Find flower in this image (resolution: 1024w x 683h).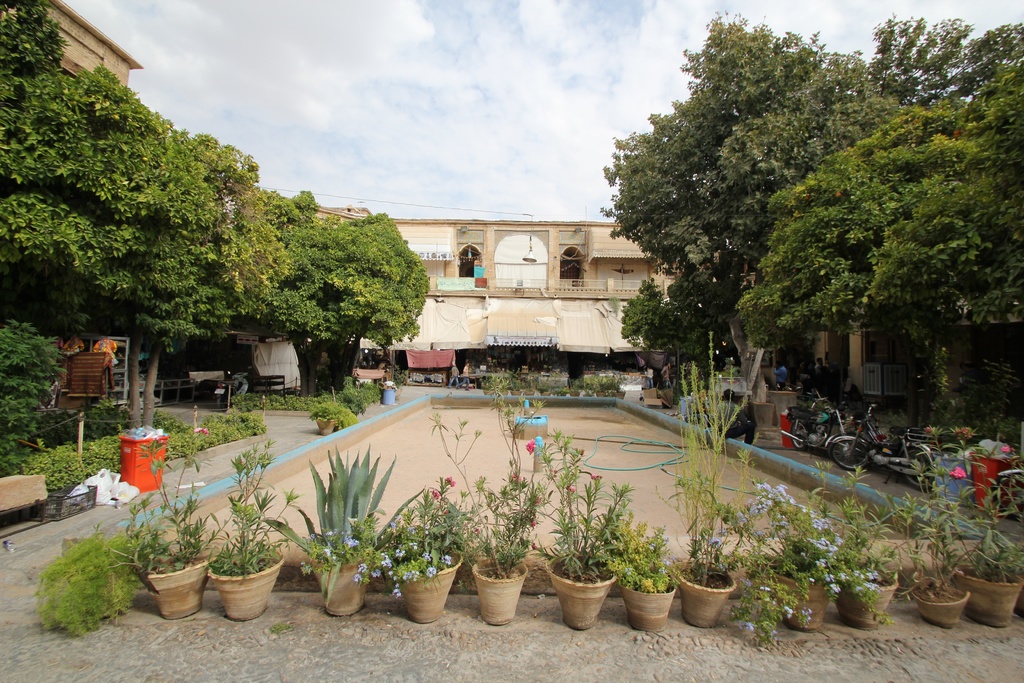
{"x1": 372, "y1": 551, "x2": 392, "y2": 567}.
